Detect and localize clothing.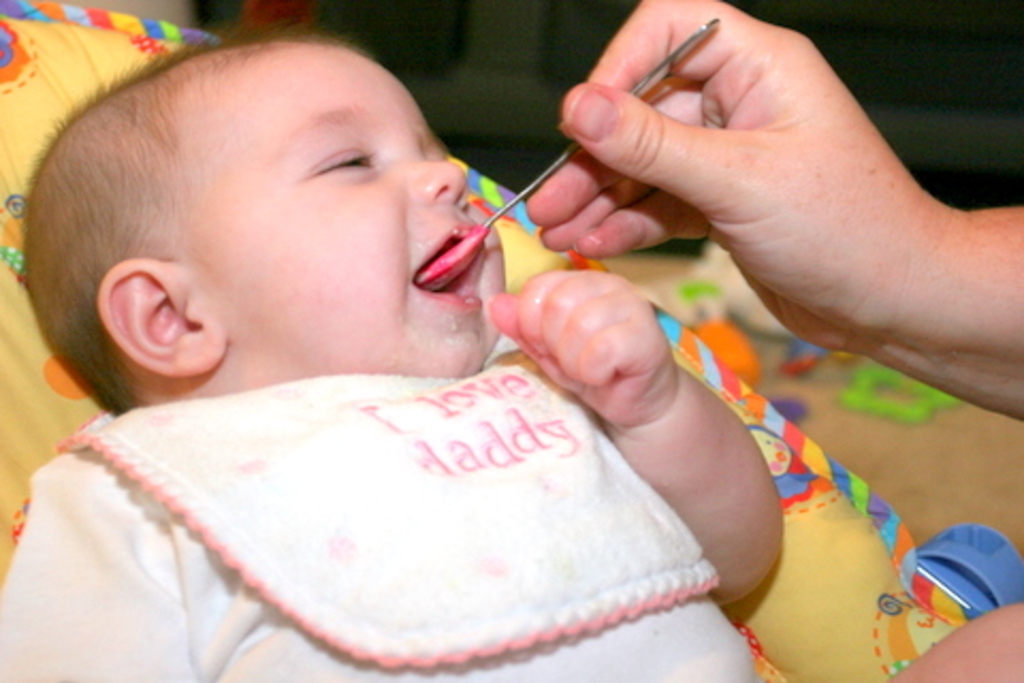
Localized at 0,371,785,681.
